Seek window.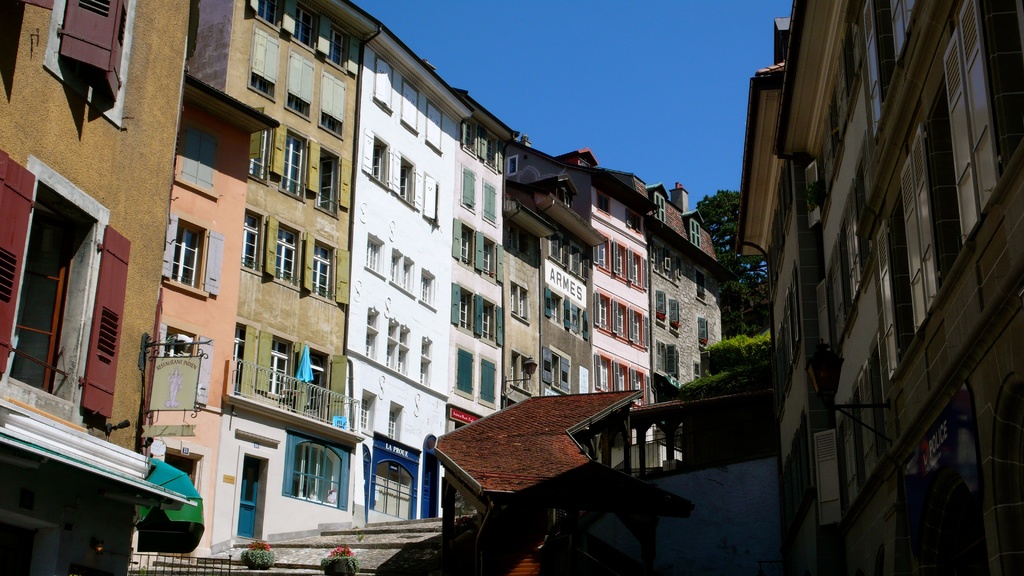
bbox=(293, 2, 318, 50).
